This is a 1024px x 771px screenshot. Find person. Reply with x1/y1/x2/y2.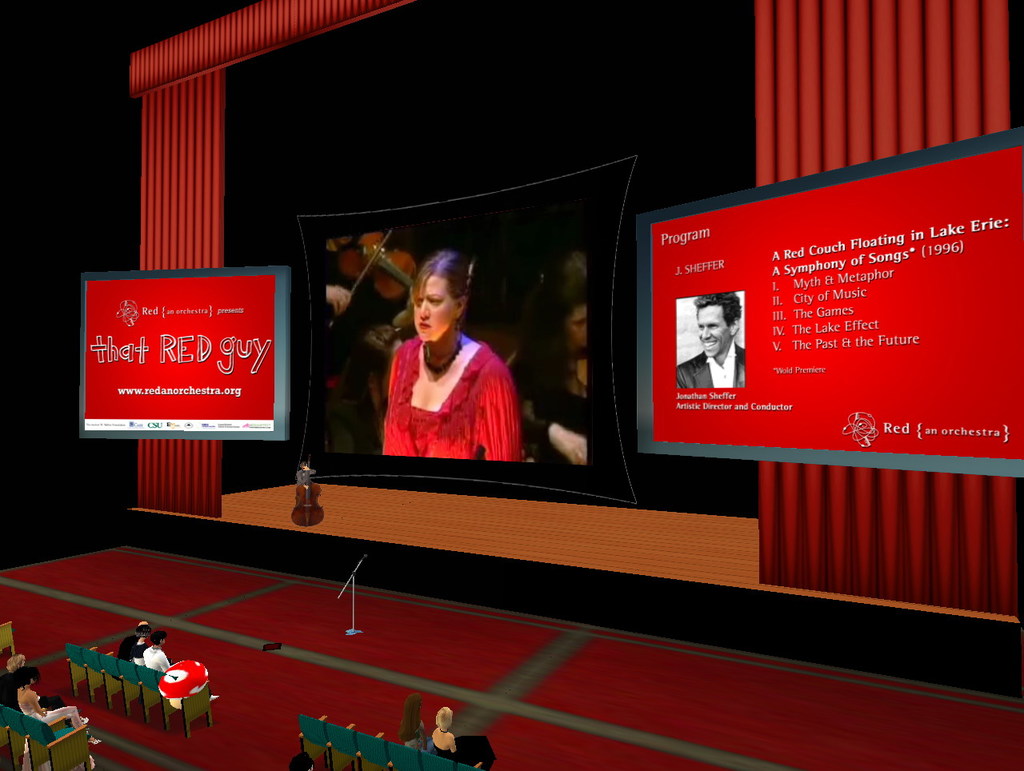
542/271/591/472.
